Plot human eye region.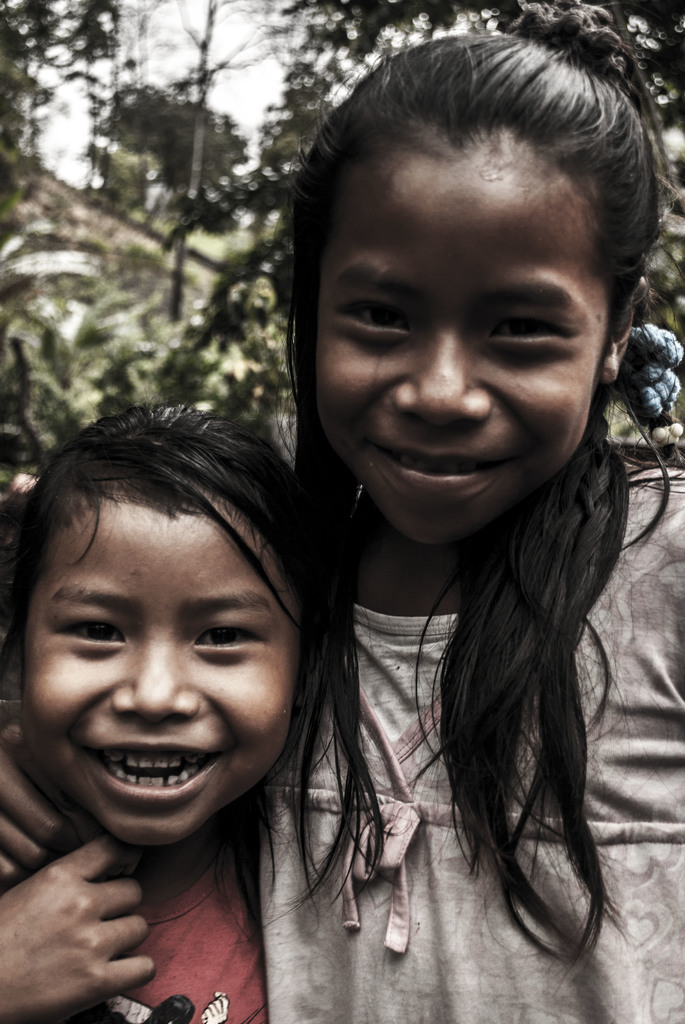
Plotted at Rect(59, 616, 125, 646).
